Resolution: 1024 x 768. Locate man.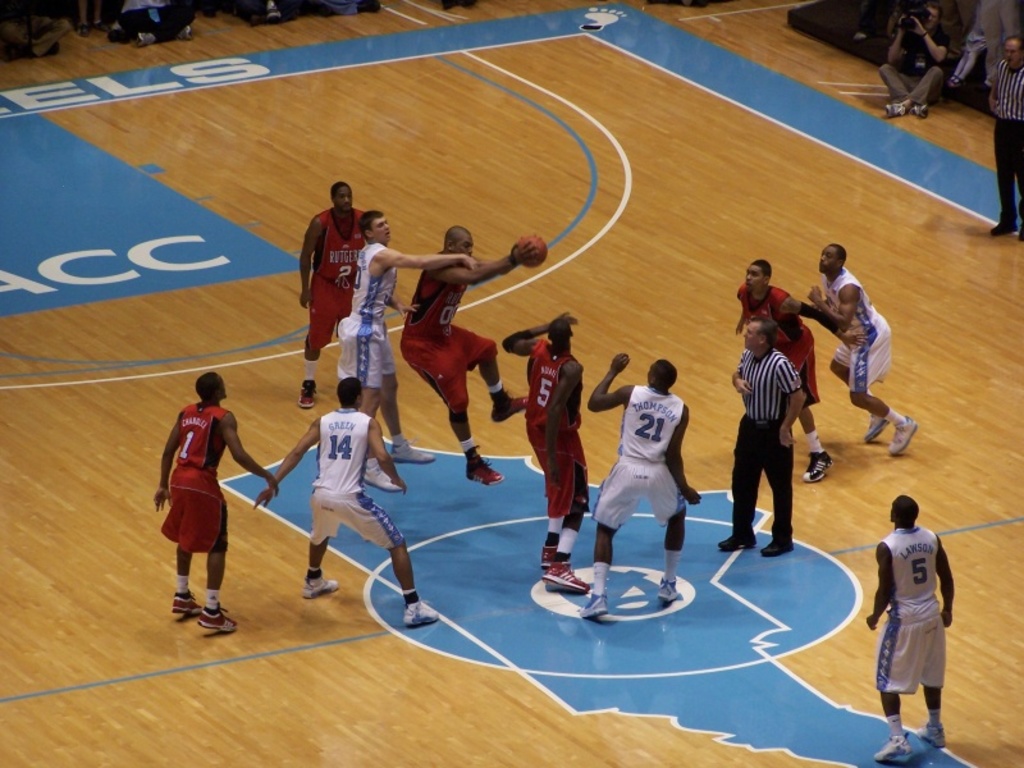
rect(717, 314, 805, 553).
